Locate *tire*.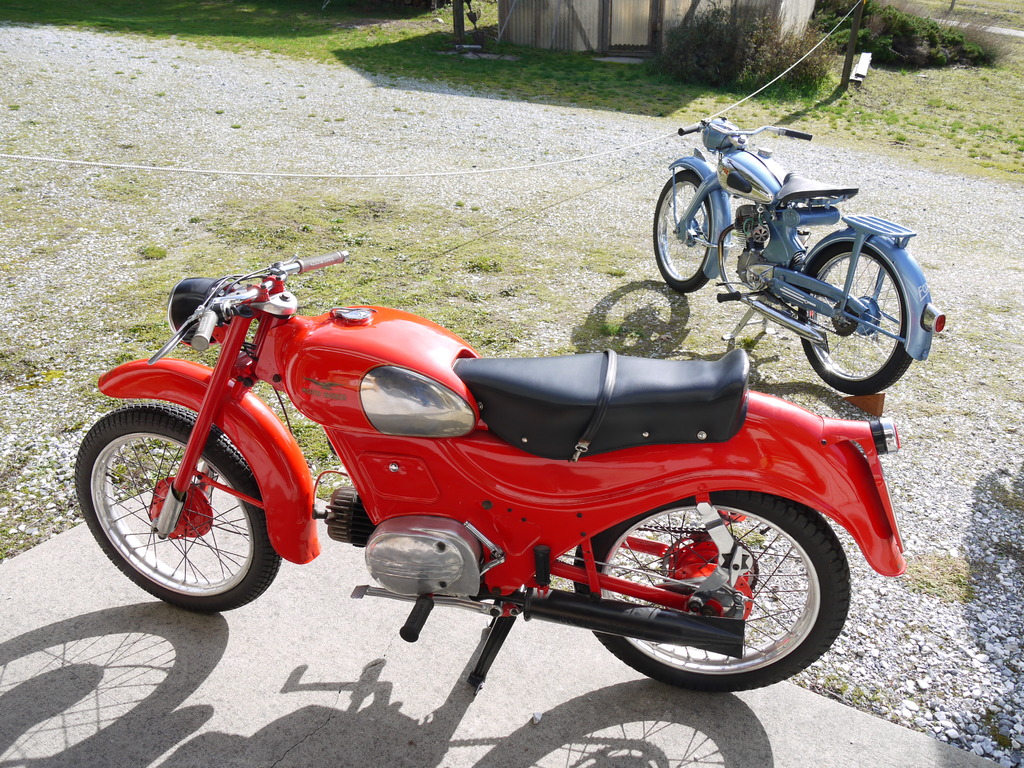
Bounding box: BBox(77, 401, 282, 611).
